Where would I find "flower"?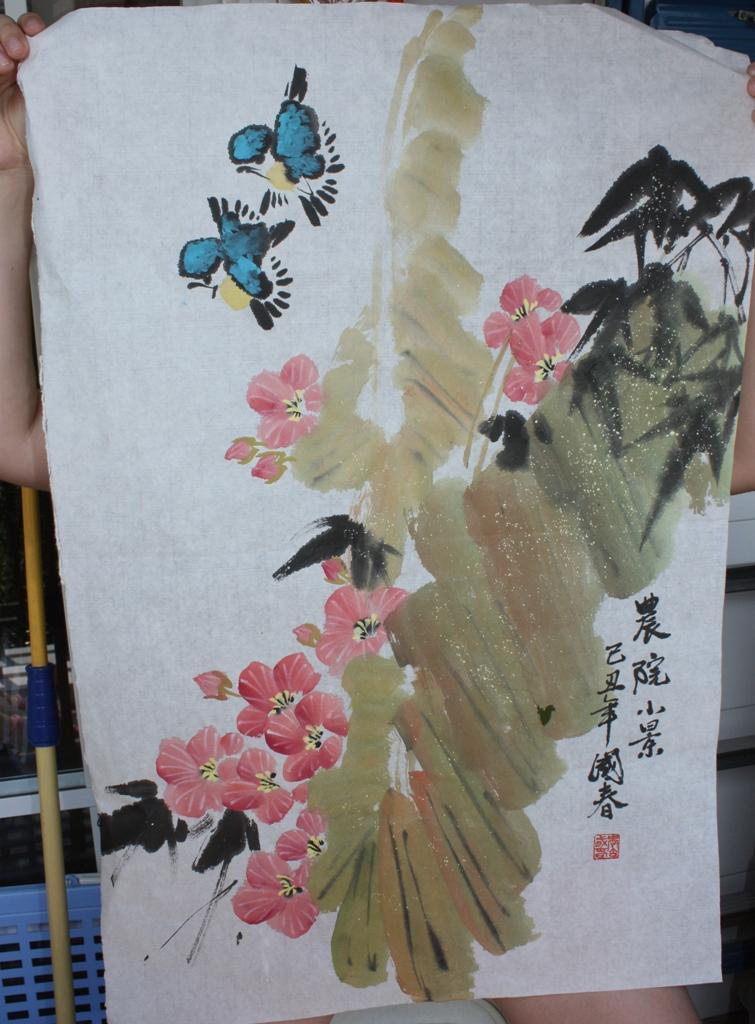
At (480,271,565,349).
